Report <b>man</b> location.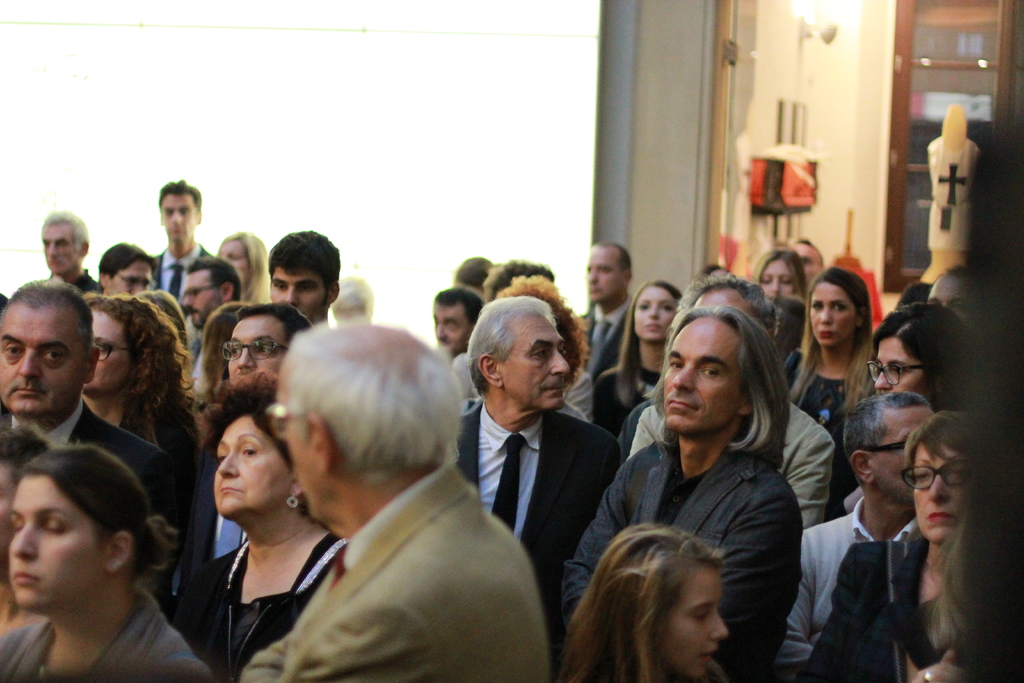
Report: bbox(30, 203, 105, 311).
